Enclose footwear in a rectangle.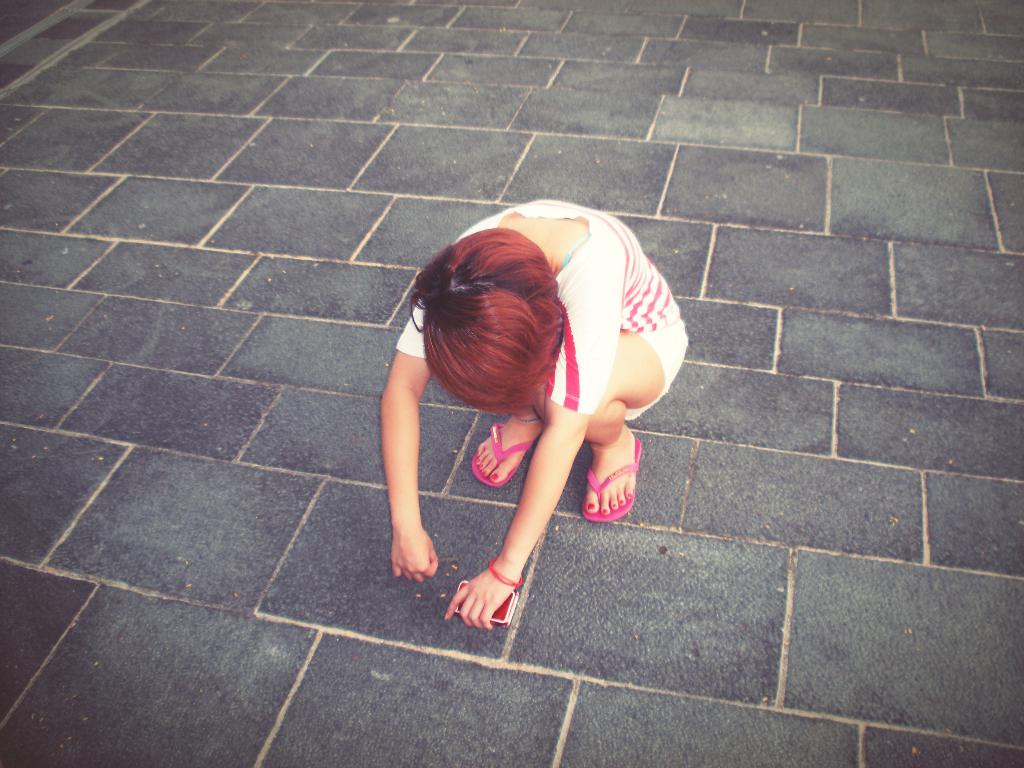
582, 436, 641, 540.
